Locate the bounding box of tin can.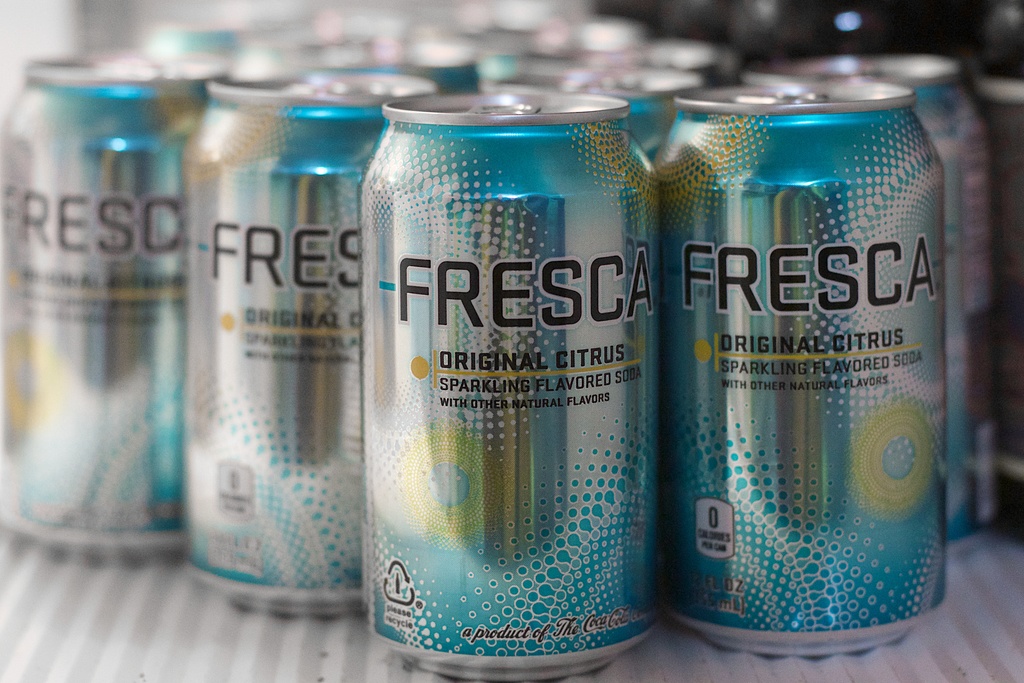
Bounding box: bbox=(353, 83, 661, 682).
